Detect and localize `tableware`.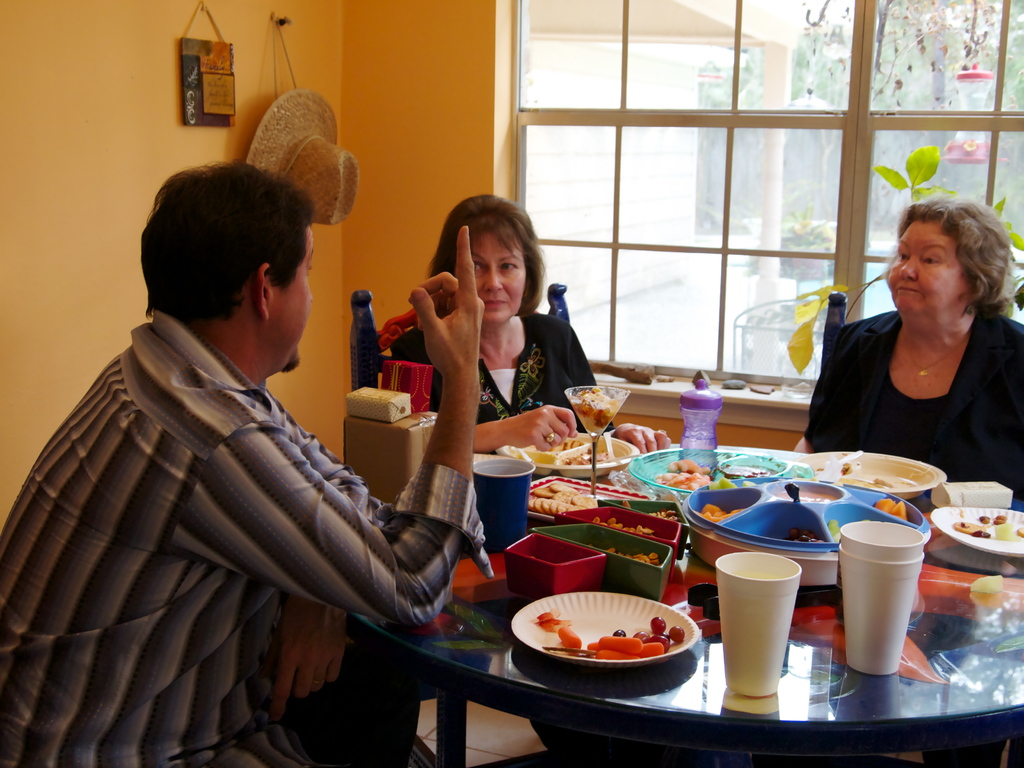
Localized at (x1=564, y1=381, x2=634, y2=475).
